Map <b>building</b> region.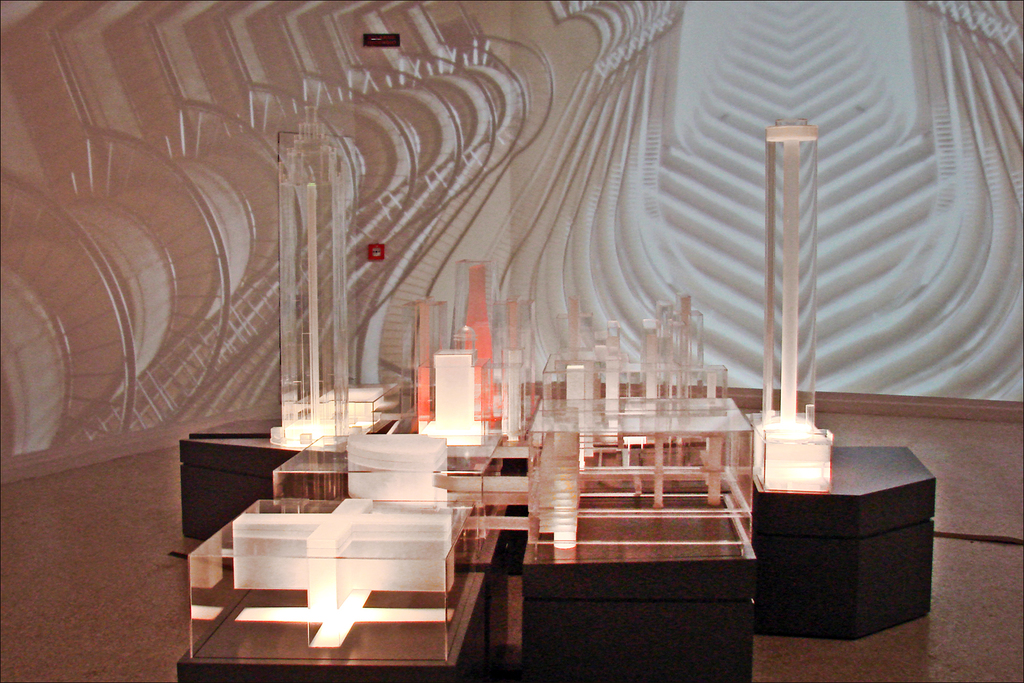
Mapped to detection(0, 0, 1023, 682).
